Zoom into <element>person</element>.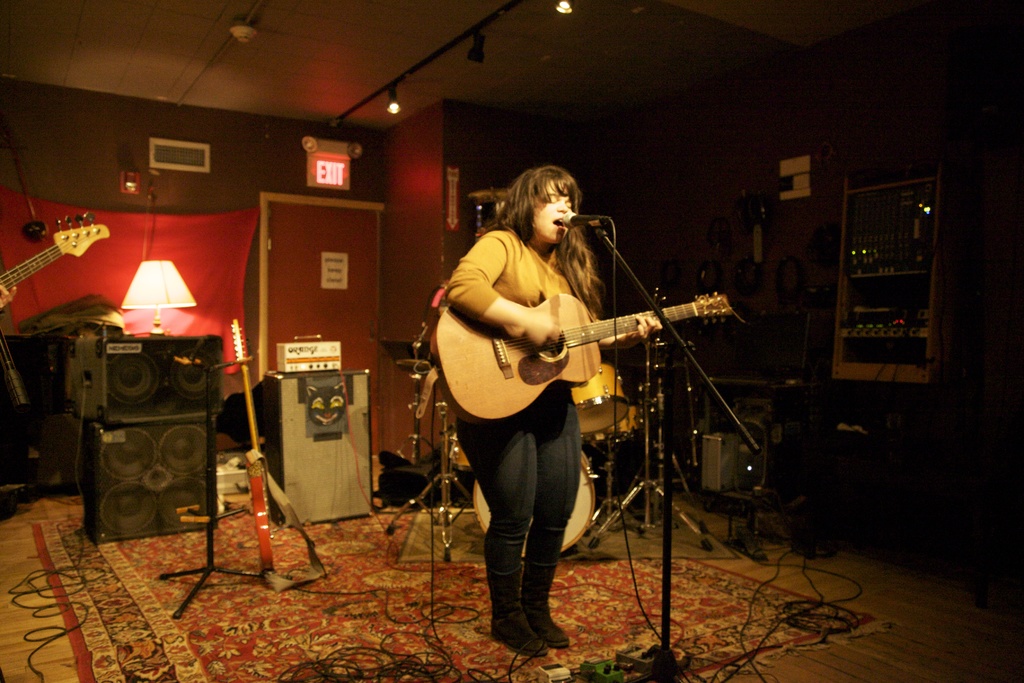
Zoom target: {"left": 433, "top": 141, "right": 660, "bottom": 642}.
